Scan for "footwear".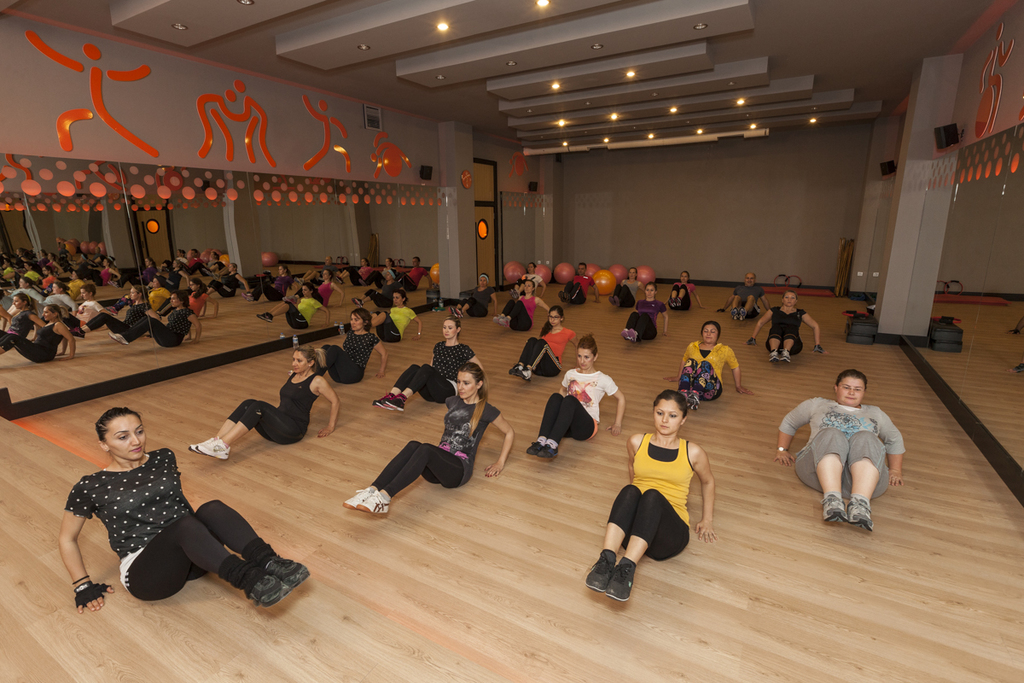
Scan result: box(685, 390, 698, 412).
